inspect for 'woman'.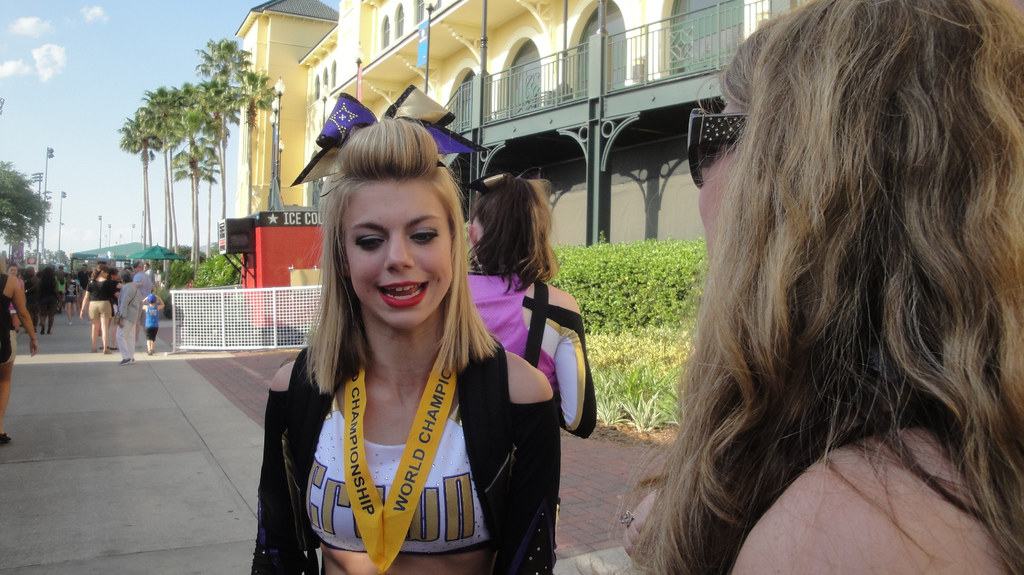
Inspection: 579:0:1023:574.
